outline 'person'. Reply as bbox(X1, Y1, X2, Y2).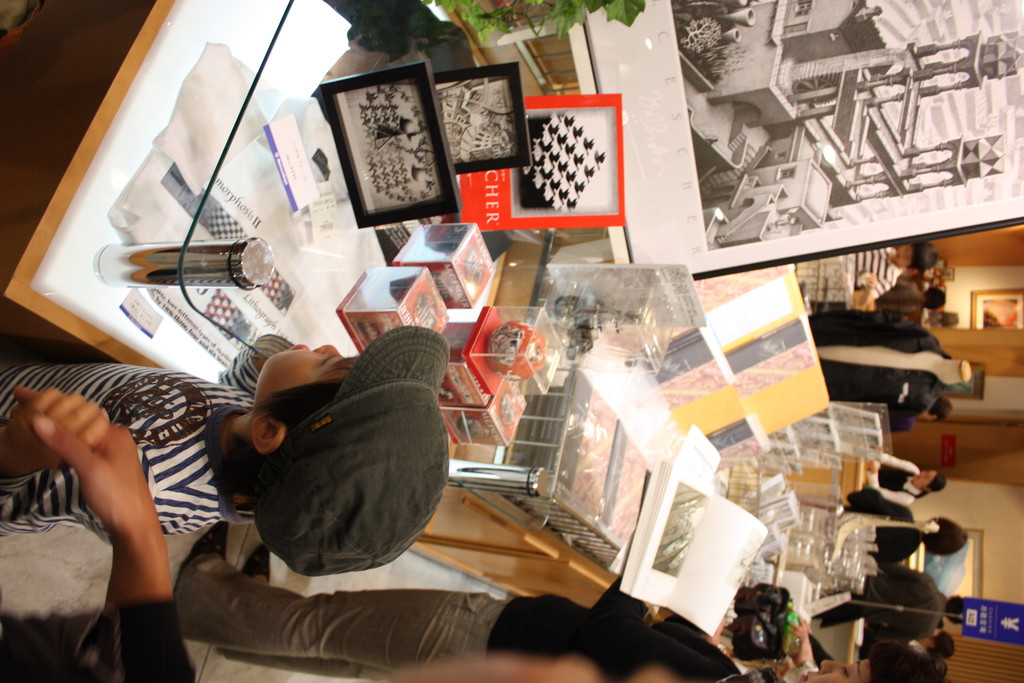
bbox(855, 248, 935, 311).
